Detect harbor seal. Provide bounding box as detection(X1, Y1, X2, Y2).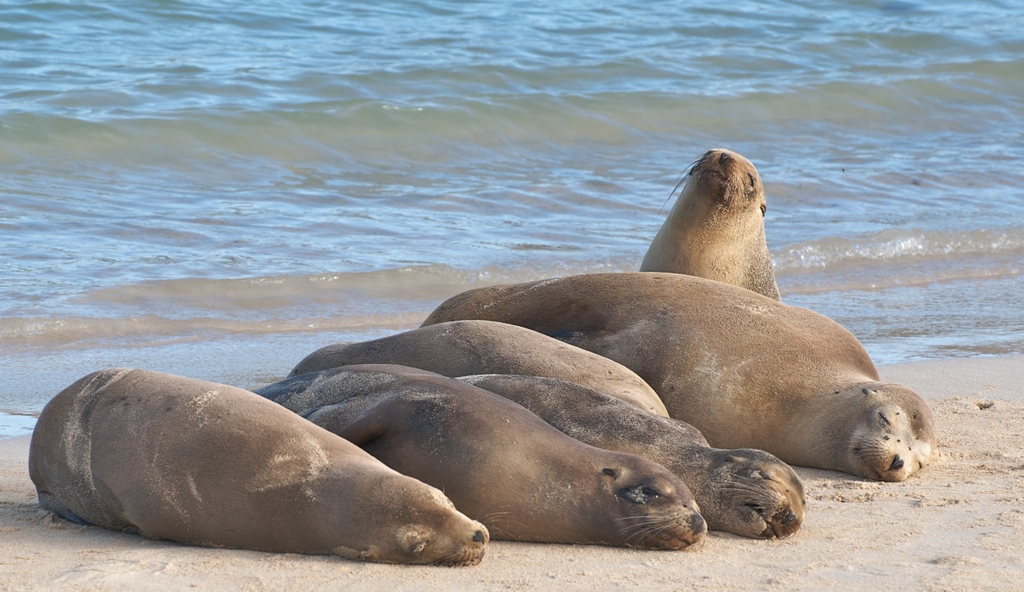
detection(633, 146, 778, 302).
